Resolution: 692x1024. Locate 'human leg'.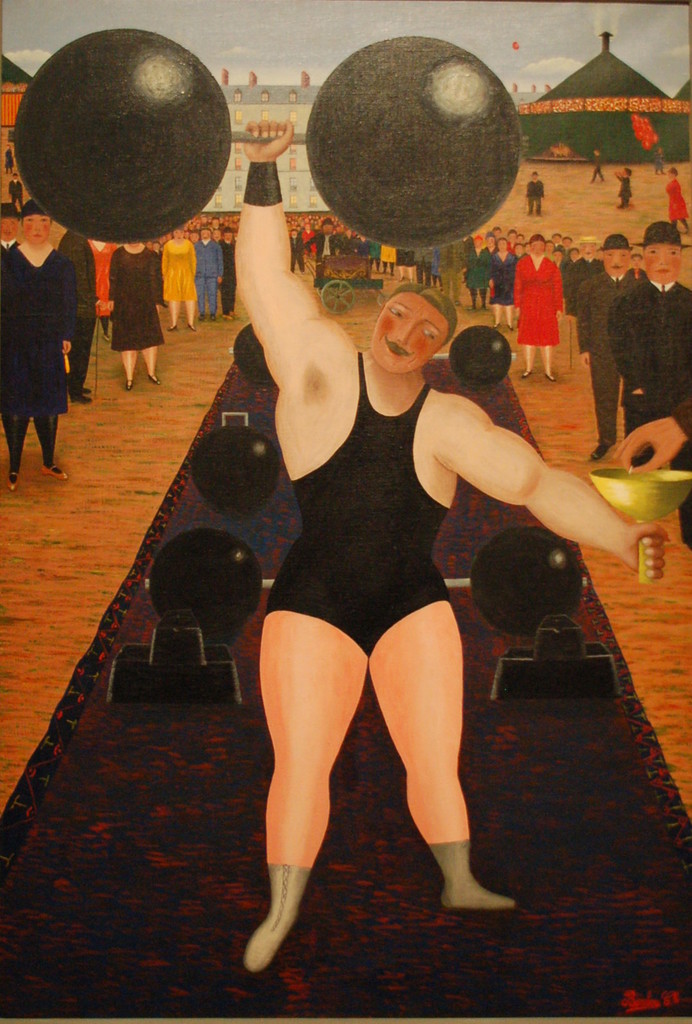
pyautogui.locateOnScreen(497, 307, 498, 320).
